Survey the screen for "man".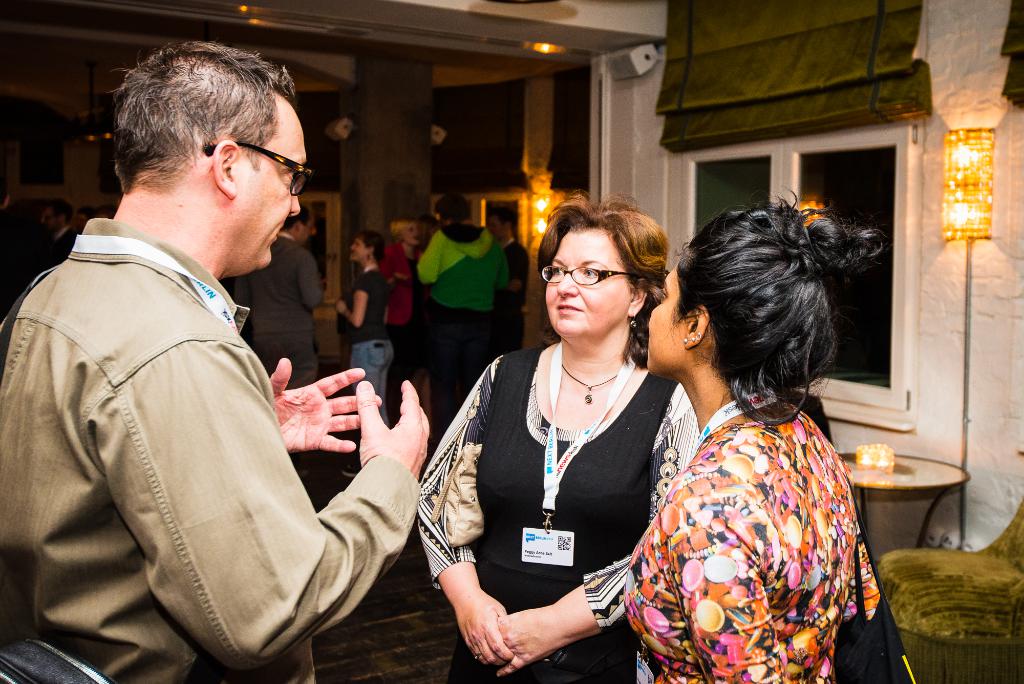
Survey found: {"x1": 0, "y1": 179, "x2": 9, "y2": 211}.
